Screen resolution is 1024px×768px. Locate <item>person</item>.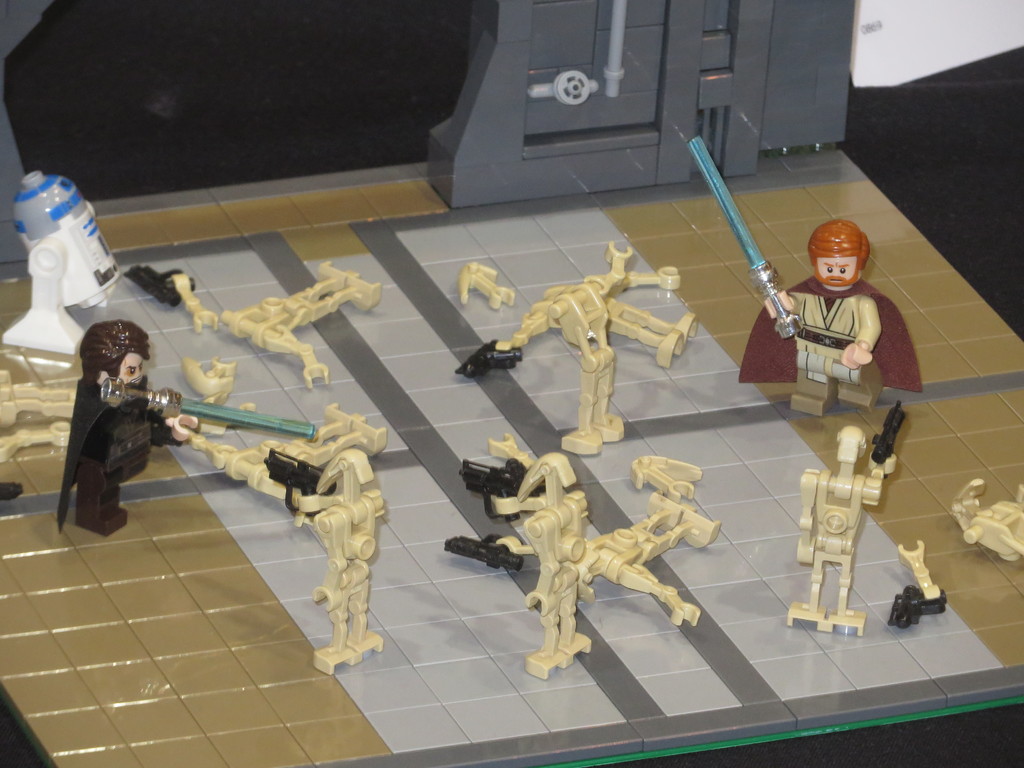
56,317,195,544.
